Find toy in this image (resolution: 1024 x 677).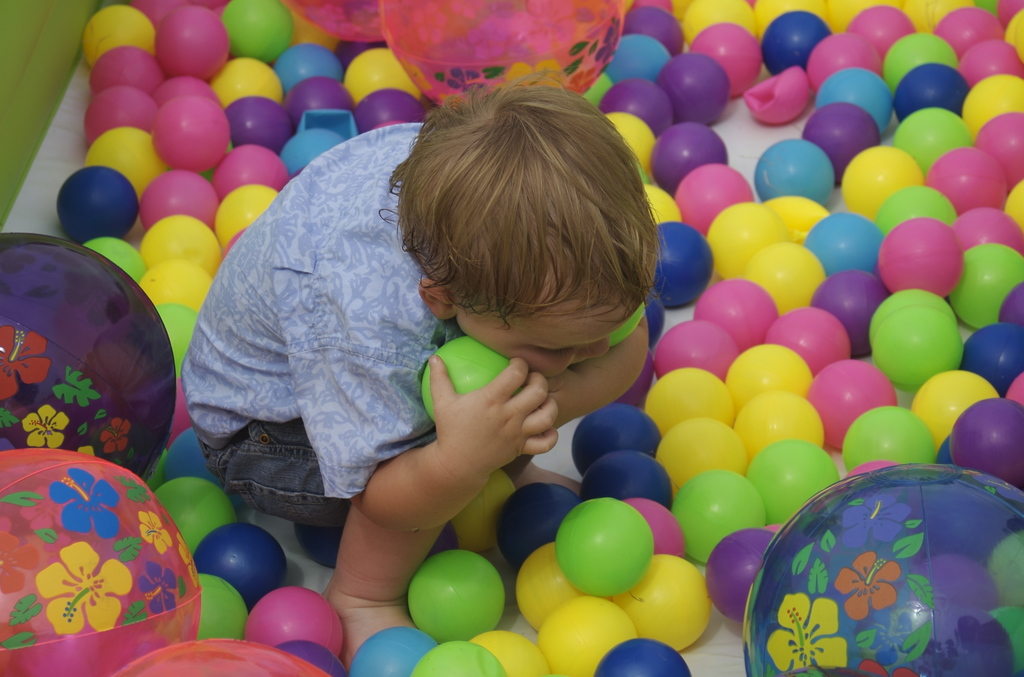
(x1=849, y1=0, x2=909, y2=60).
